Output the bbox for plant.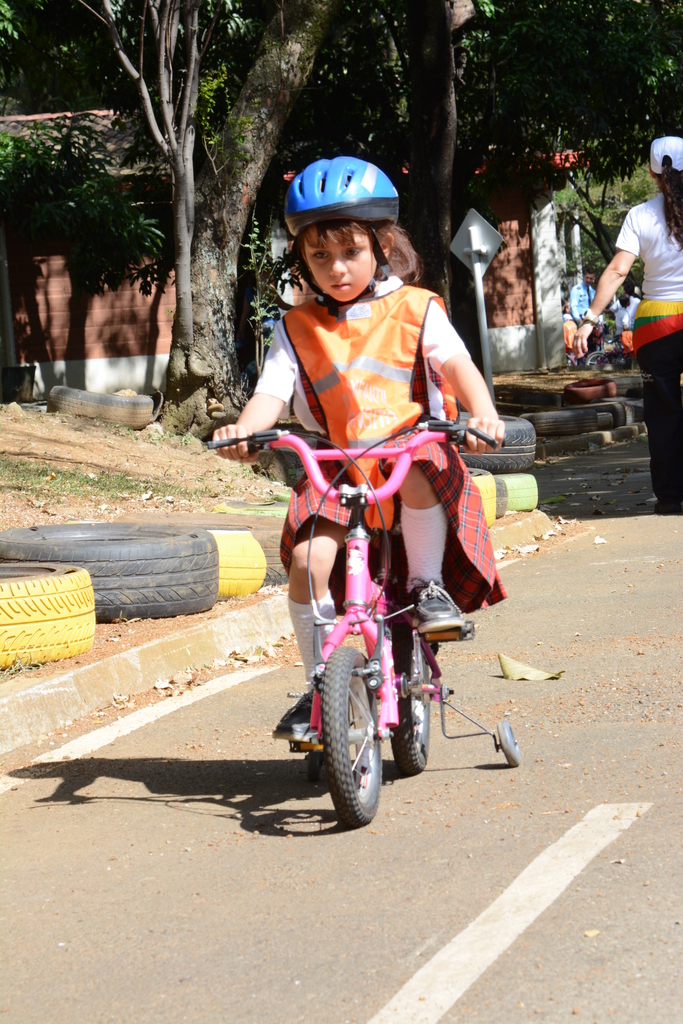
(99,413,155,447).
